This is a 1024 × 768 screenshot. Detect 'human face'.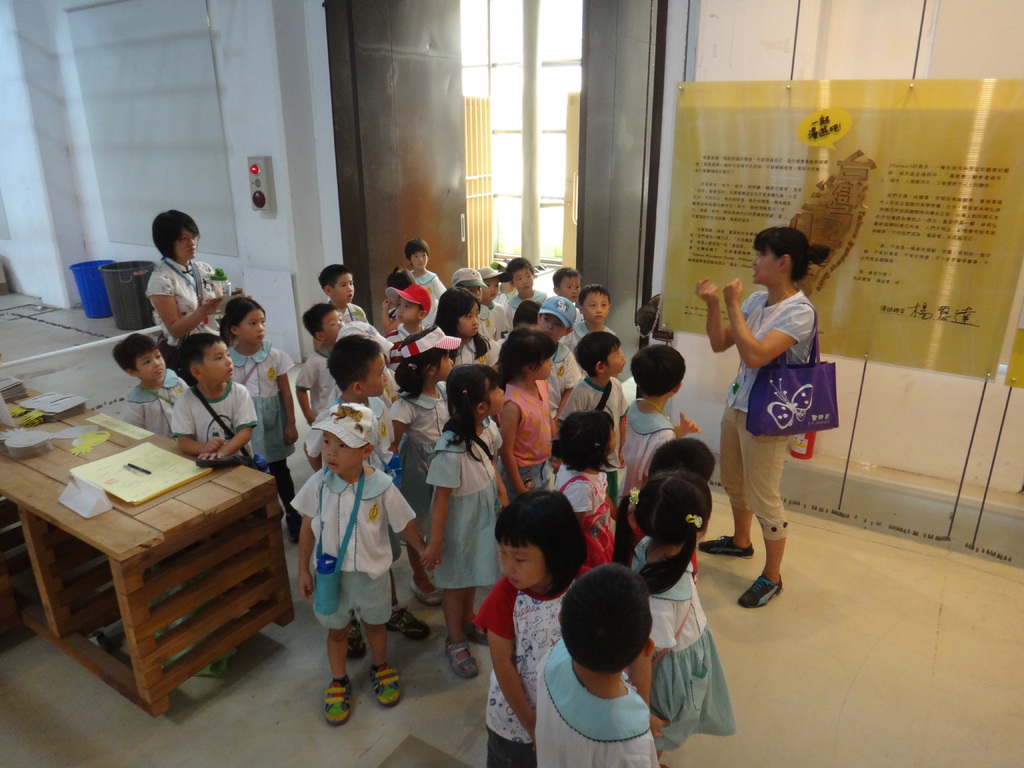
rect(498, 535, 545, 592).
